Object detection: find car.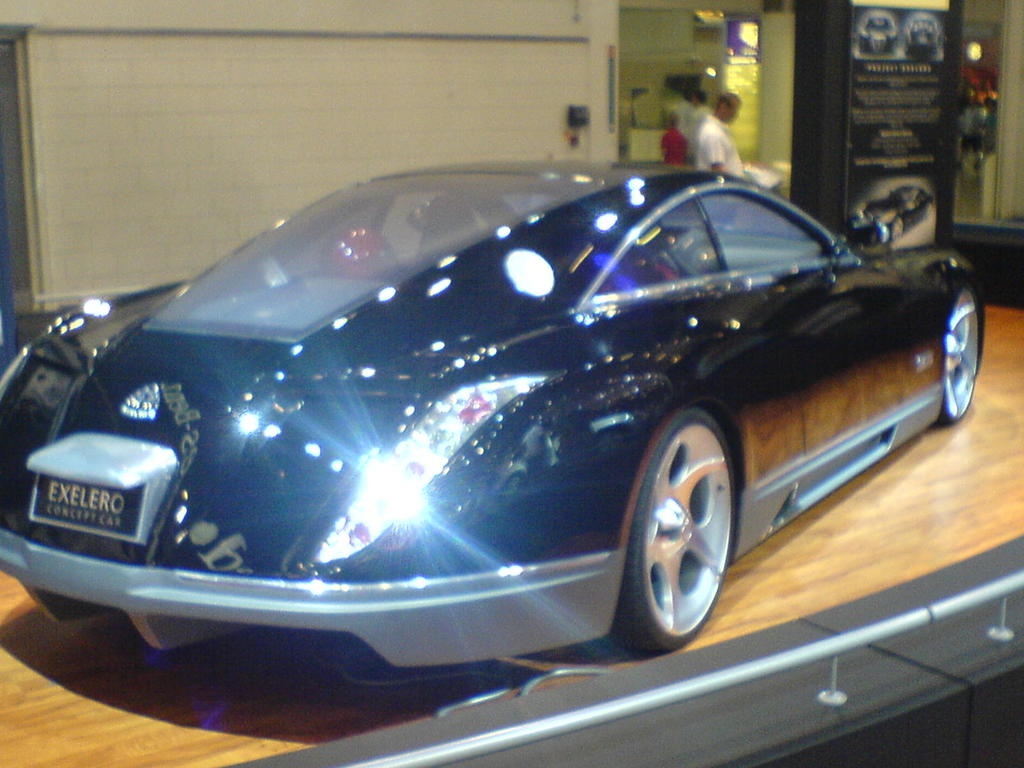
x1=906, y1=17, x2=933, y2=56.
